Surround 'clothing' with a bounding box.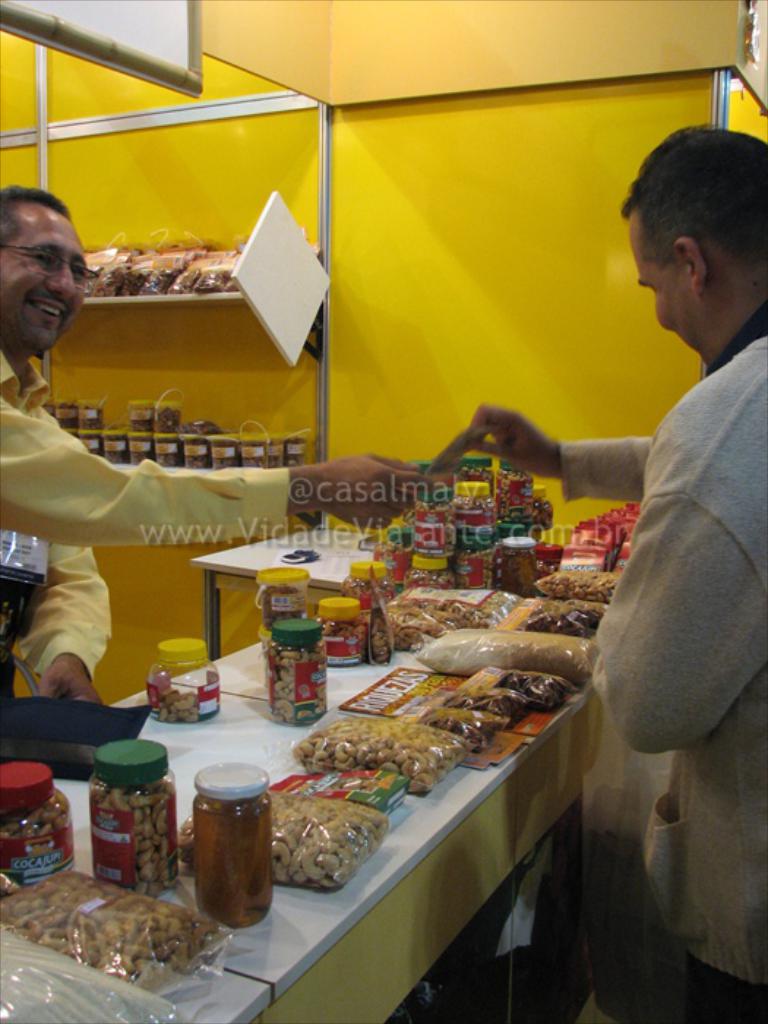
bbox=[0, 357, 290, 677].
